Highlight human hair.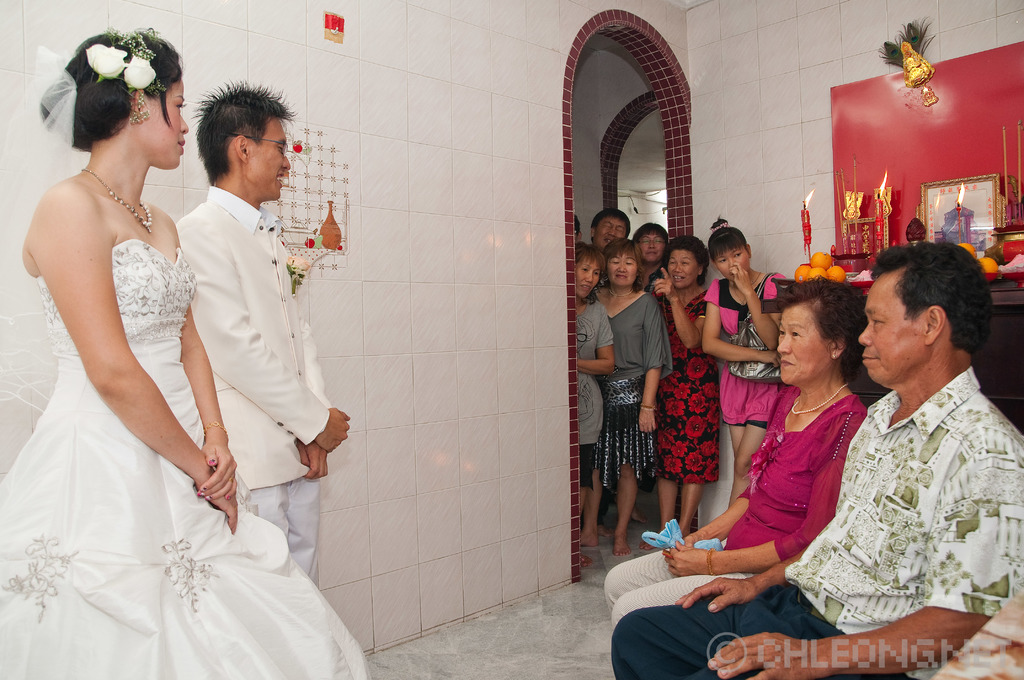
Highlighted region: bbox(635, 218, 670, 247).
